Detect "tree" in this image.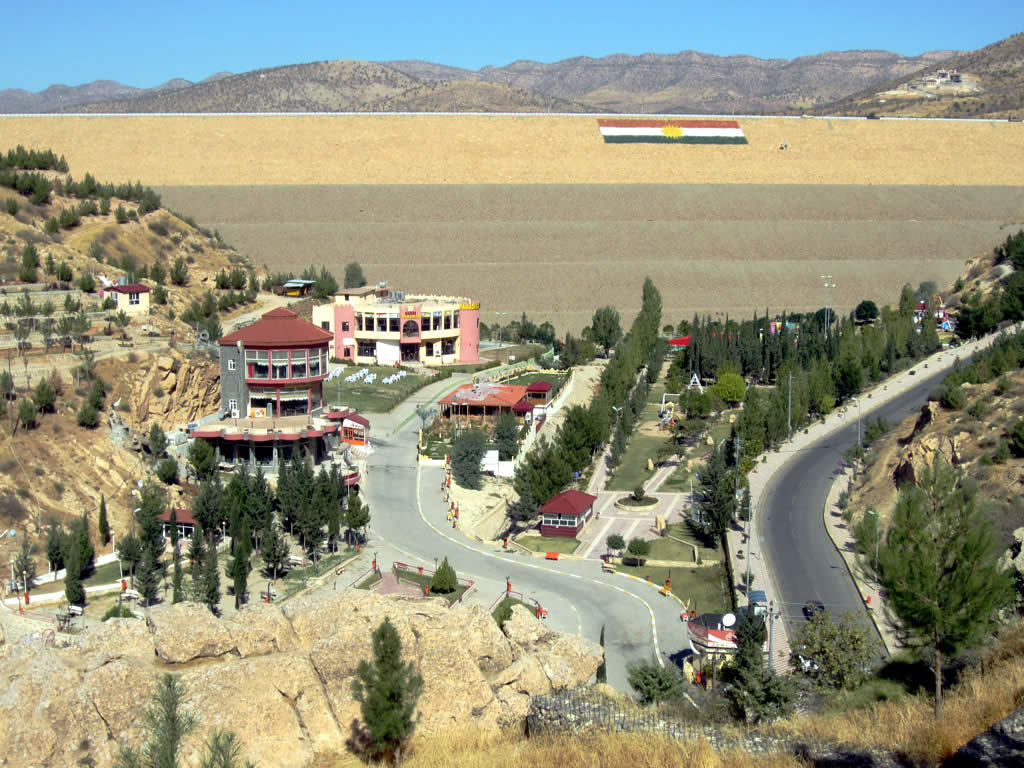
Detection: locate(100, 492, 116, 551).
